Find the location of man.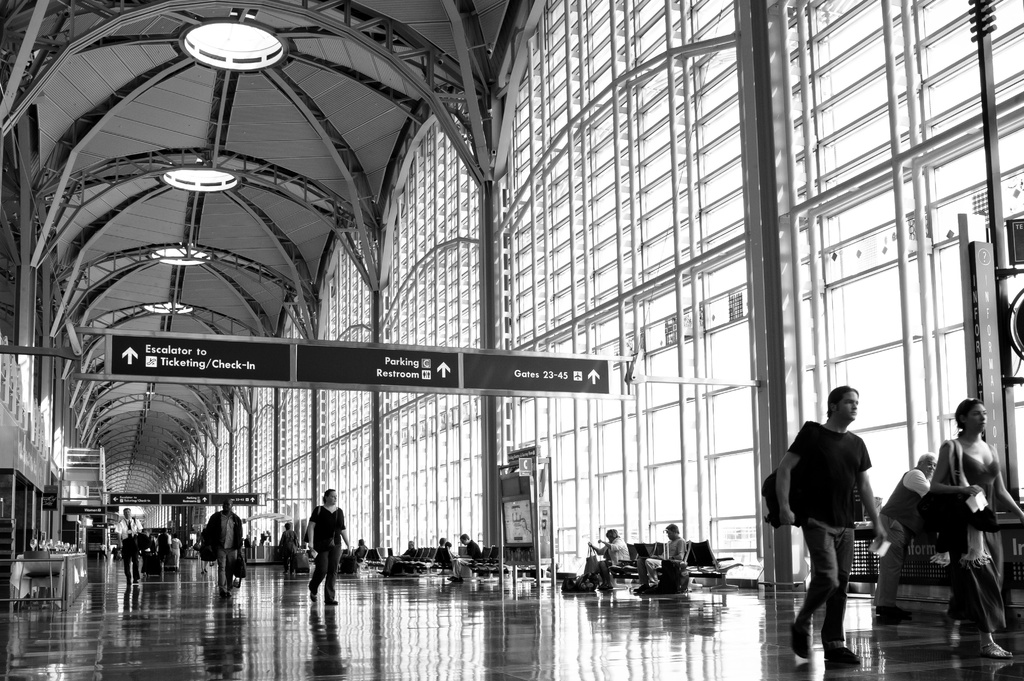
Location: bbox=(450, 534, 483, 584).
